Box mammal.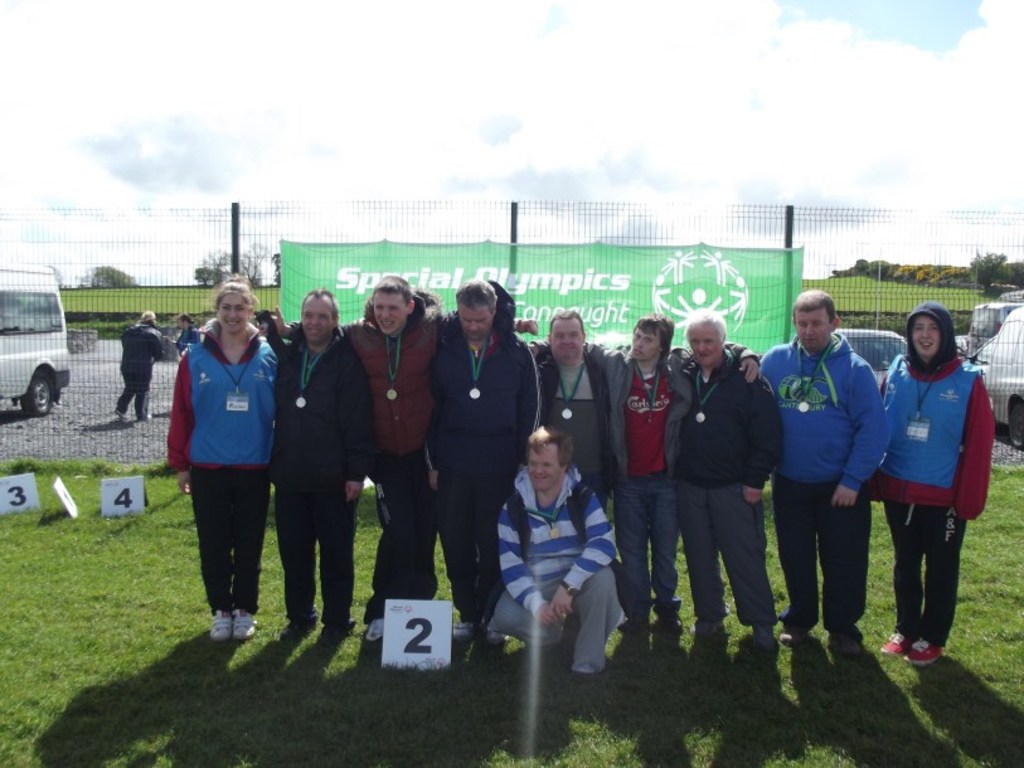
Rect(113, 308, 171, 423).
